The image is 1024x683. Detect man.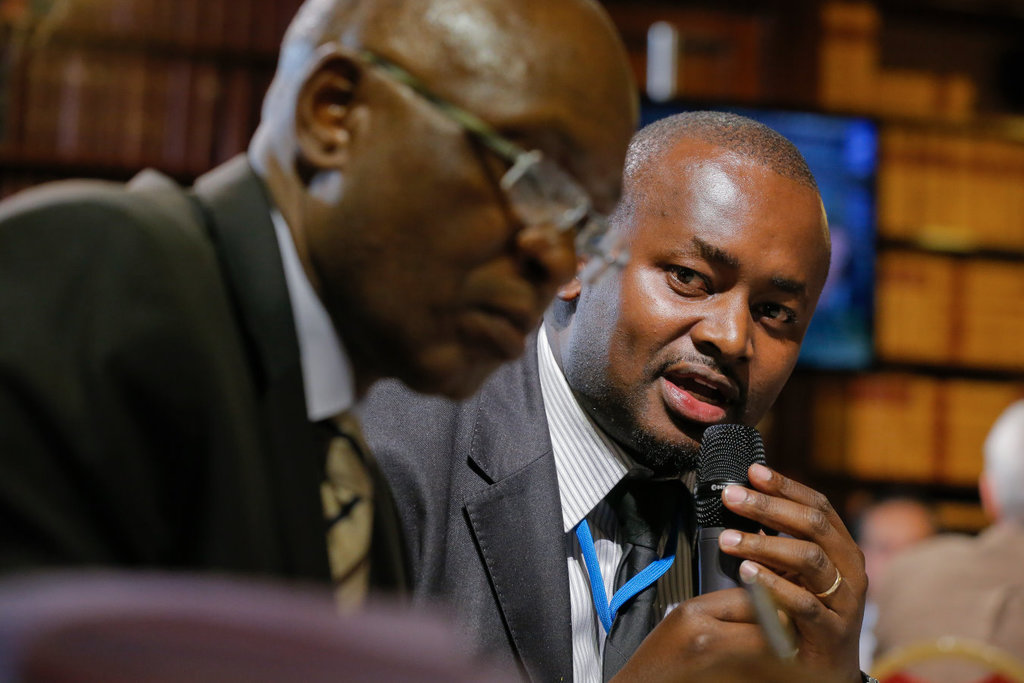
Detection: select_region(870, 399, 1023, 682).
